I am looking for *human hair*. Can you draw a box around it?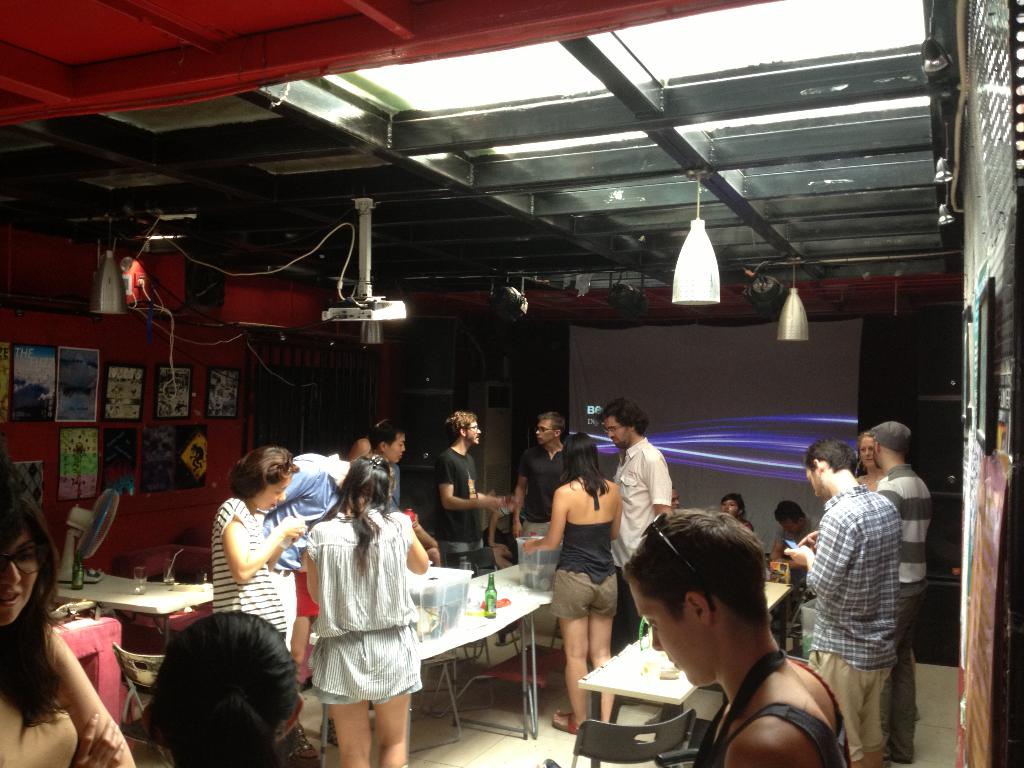
Sure, the bounding box is bbox=(557, 433, 611, 496).
